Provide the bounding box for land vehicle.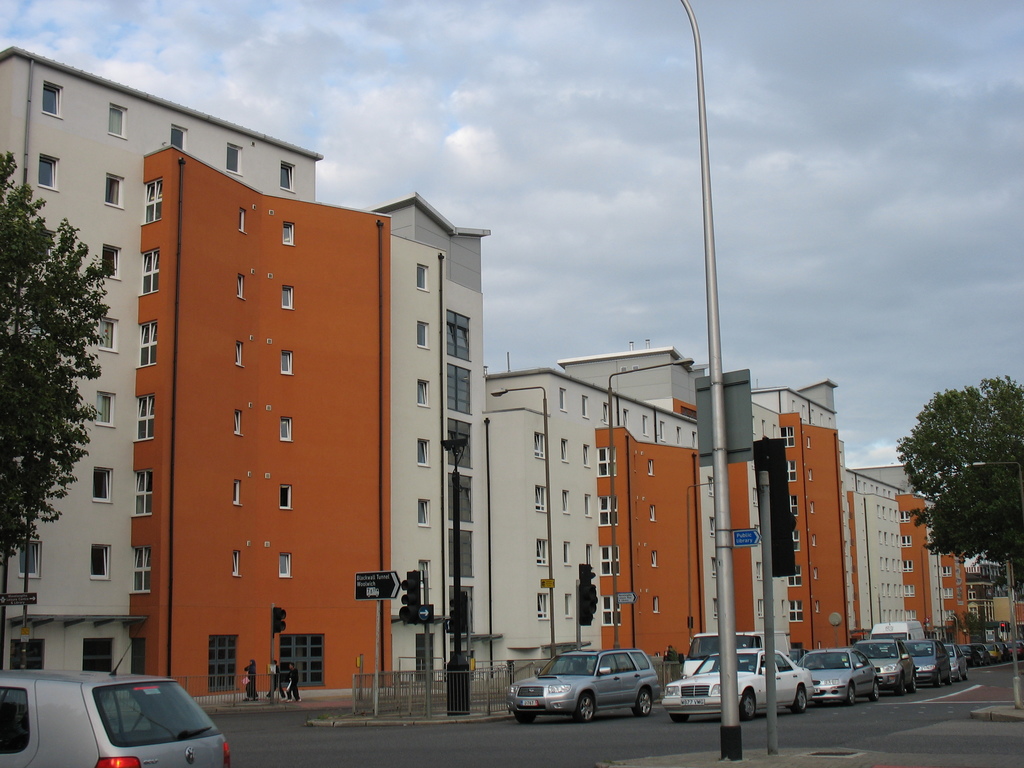
872, 620, 922, 636.
